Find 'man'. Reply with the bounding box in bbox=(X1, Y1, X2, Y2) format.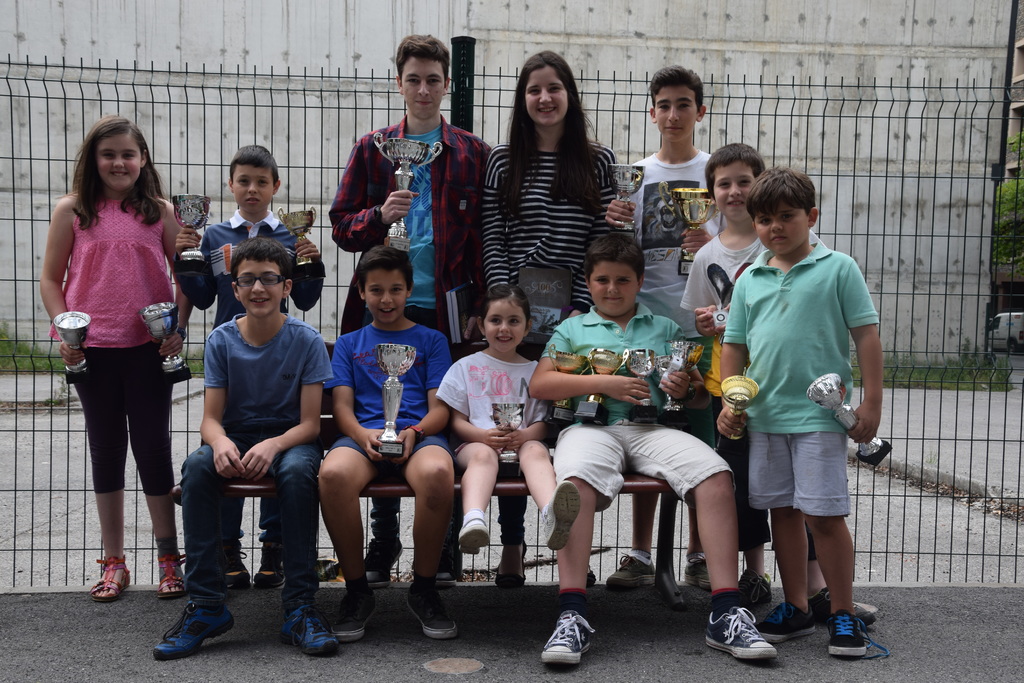
bbox=(630, 67, 724, 610).
